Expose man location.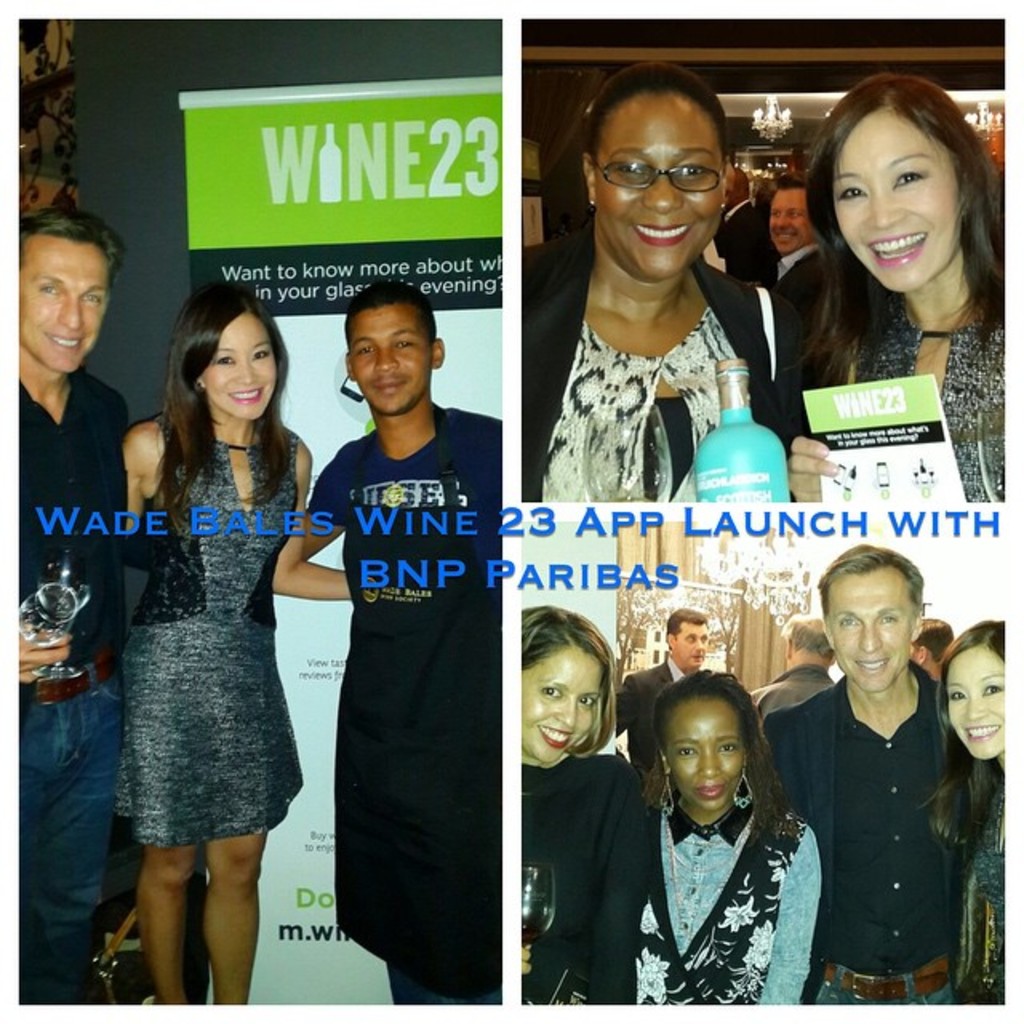
Exposed at <box>741,616,842,731</box>.
